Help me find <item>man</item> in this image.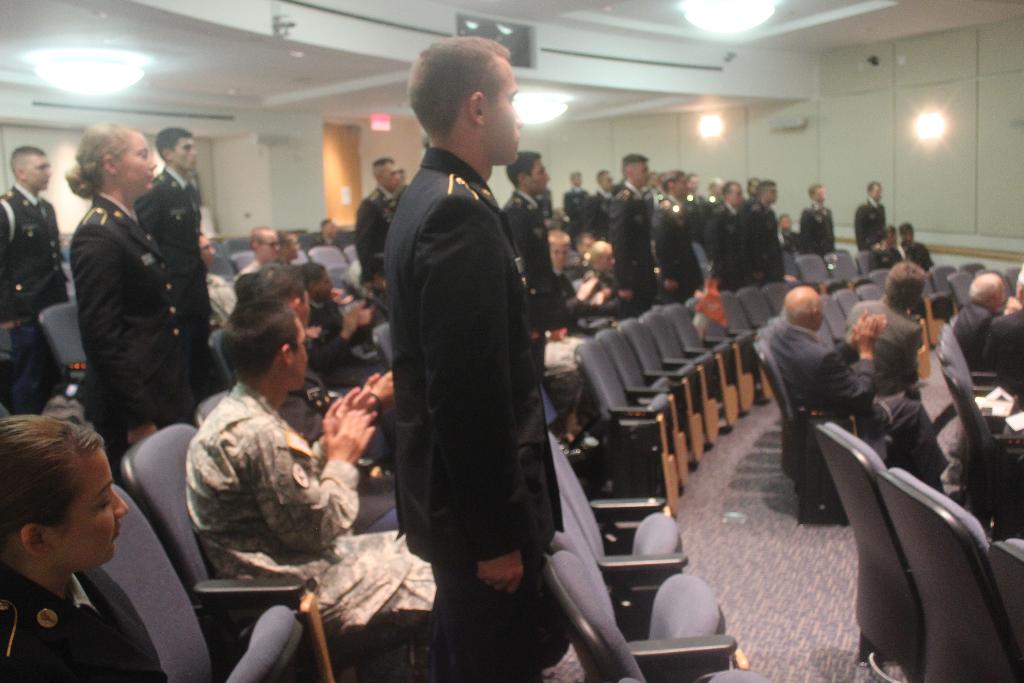
Found it: [x1=750, y1=181, x2=787, y2=282].
